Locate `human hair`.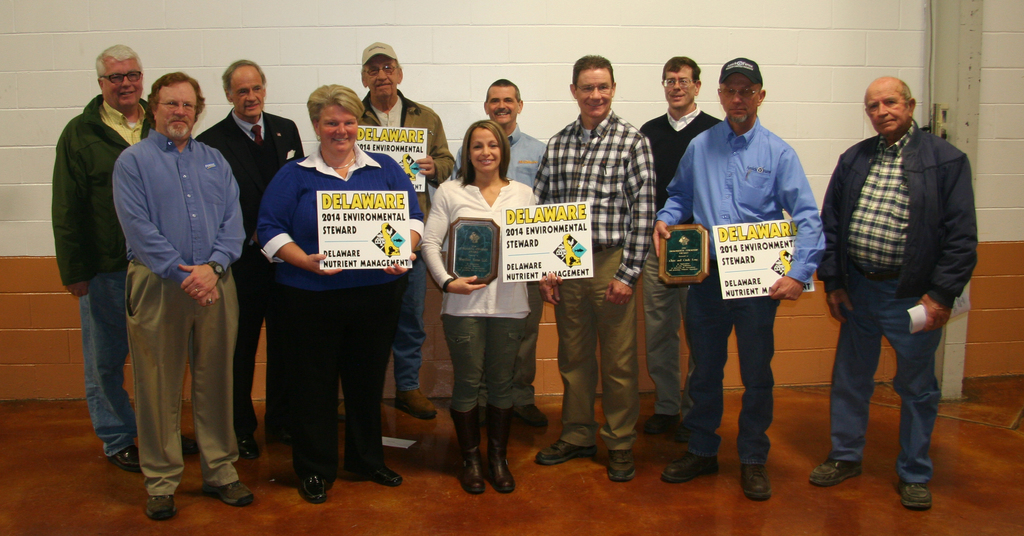
Bounding box: select_region(575, 56, 615, 83).
